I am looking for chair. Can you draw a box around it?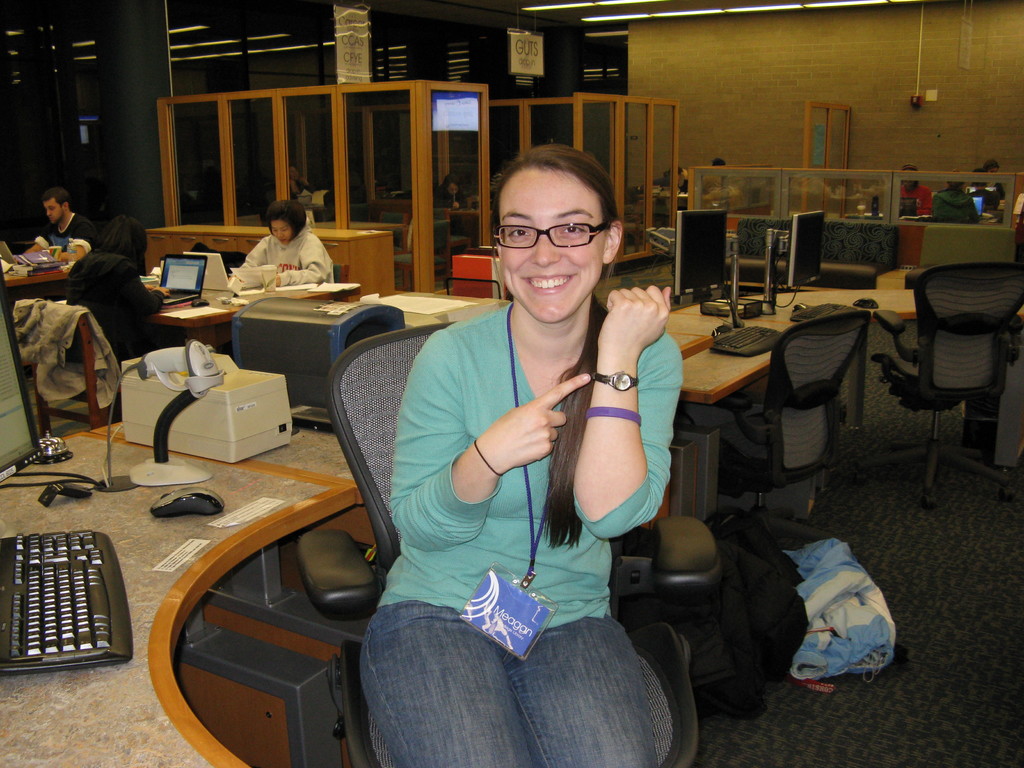
Sure, the bounding box is 327:261:347:307.
